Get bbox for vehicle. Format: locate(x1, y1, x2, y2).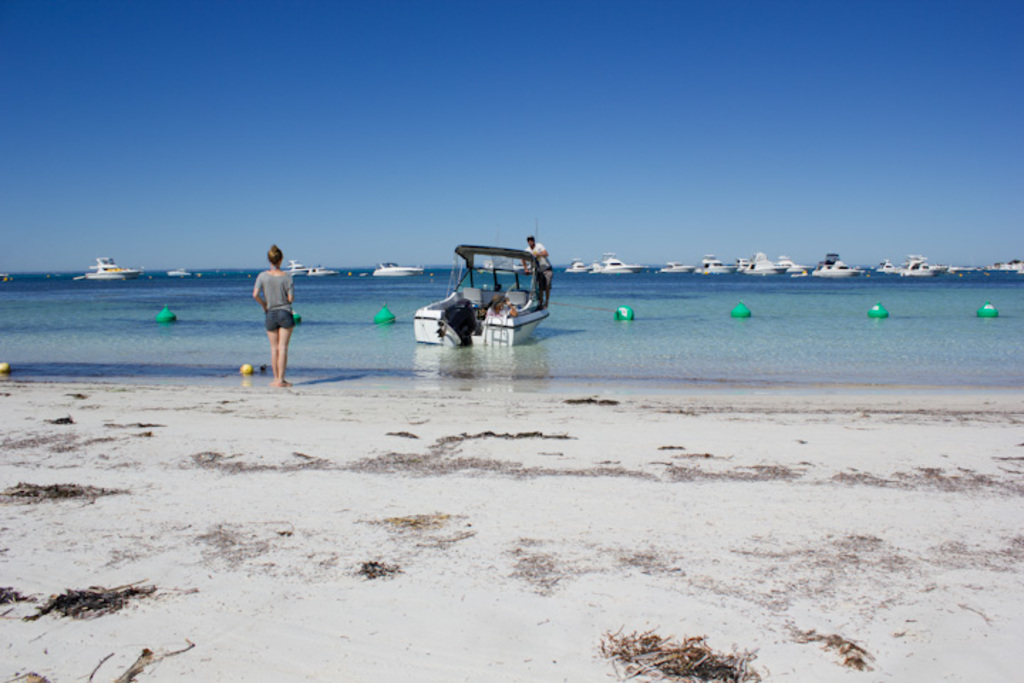
locate(870, 255, 903, 279).
